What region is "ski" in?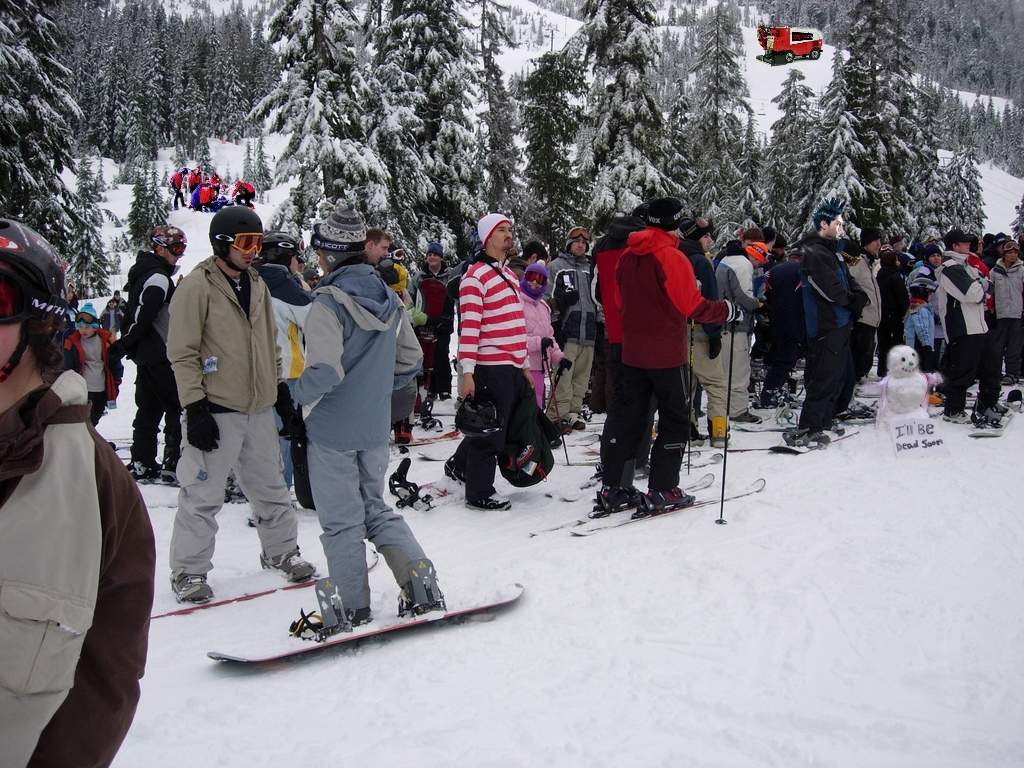
(391,431,466,447).
